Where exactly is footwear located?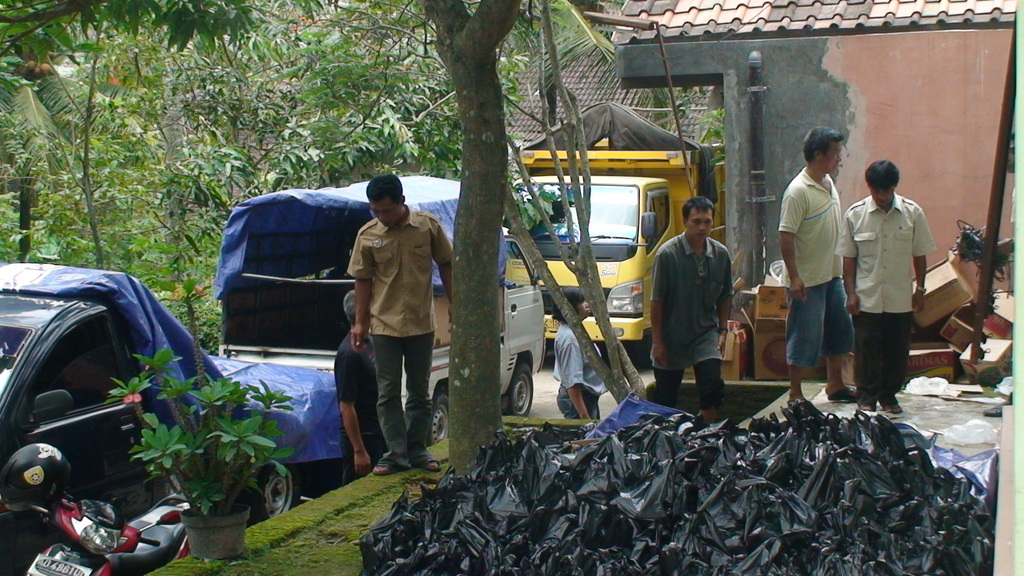
Its bounding box is <region>883, 403, 901, 413</region>.
